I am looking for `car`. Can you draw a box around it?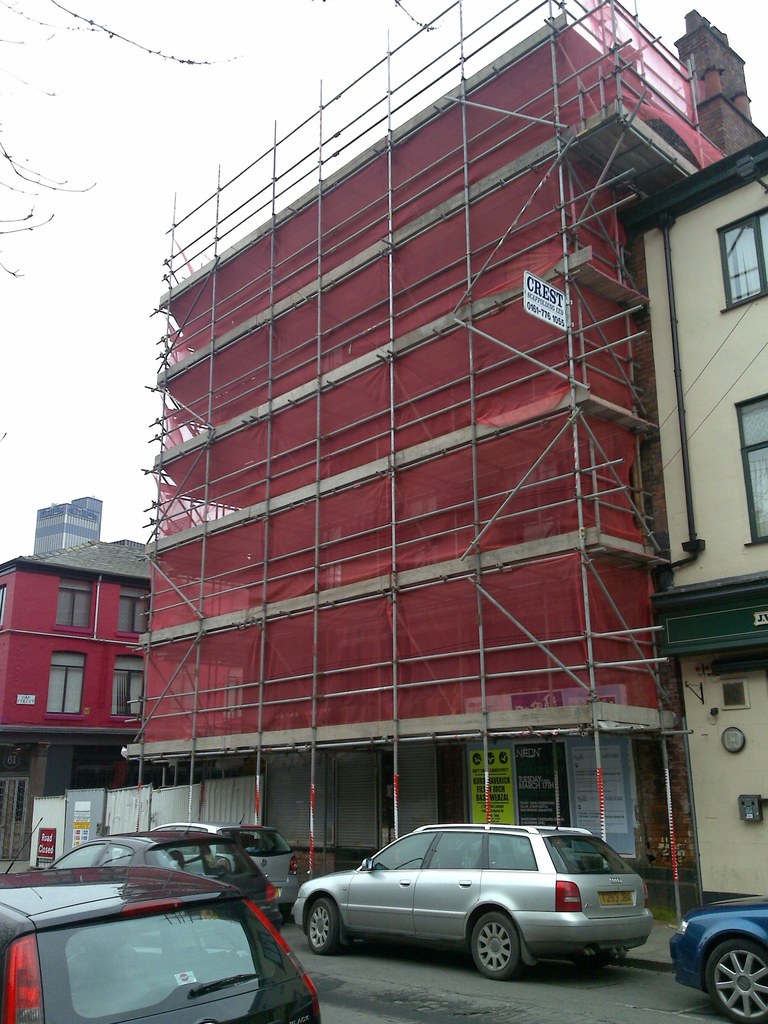
Sure, the bounding box is 44,831,291,927.
